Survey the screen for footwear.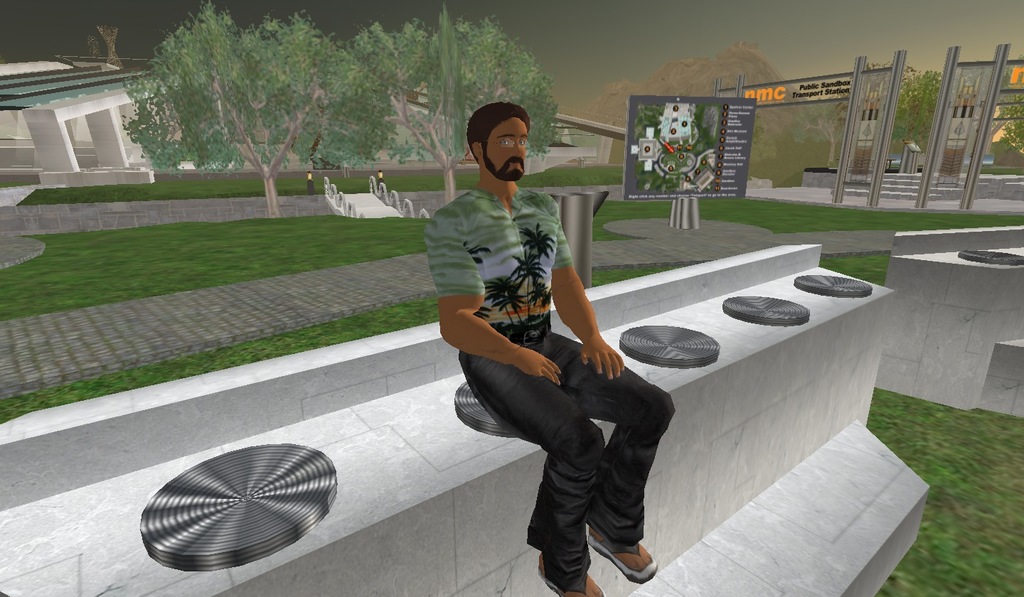
Survey found: 538,561,607,596.
